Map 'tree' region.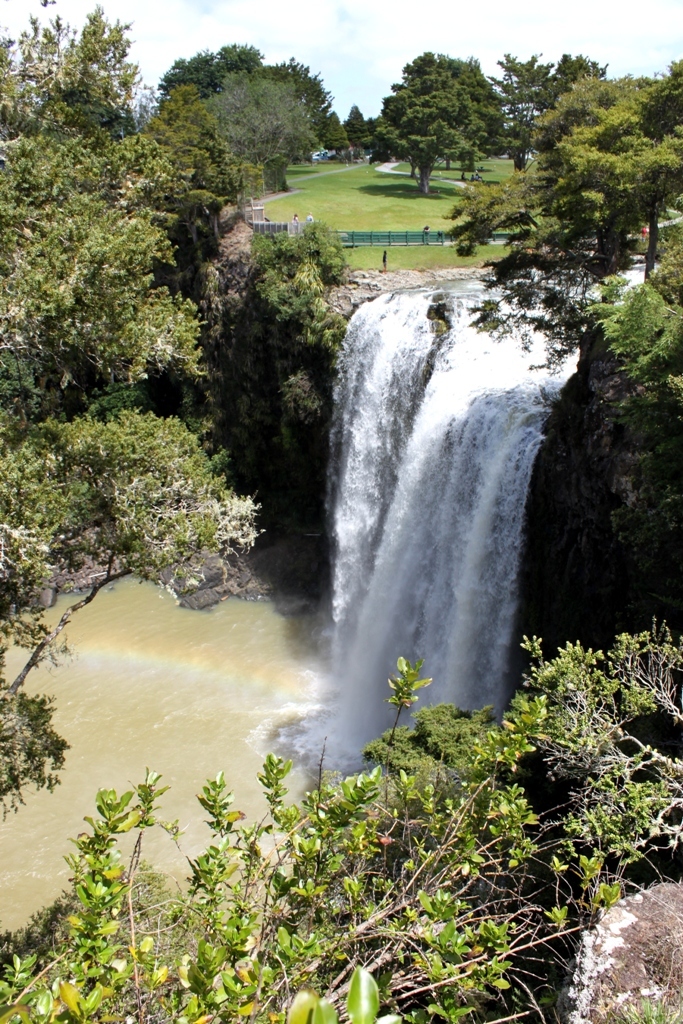
Mapped to (left=372, top=45, right=513, bottom=177).
